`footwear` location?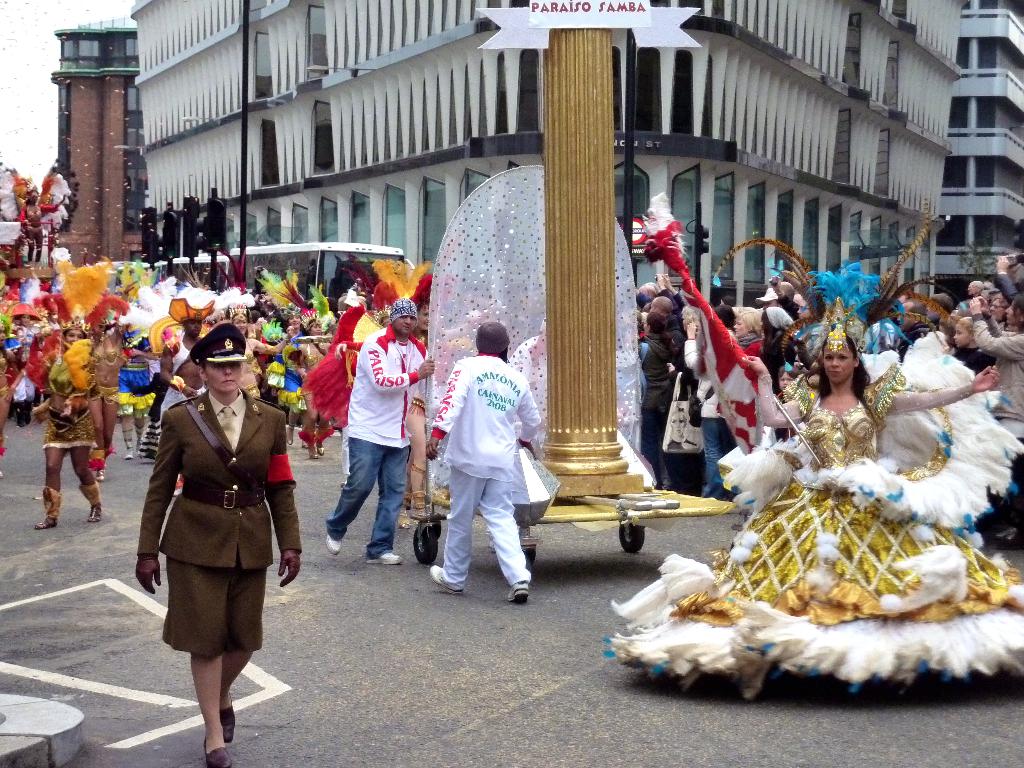
308,447,328,460
